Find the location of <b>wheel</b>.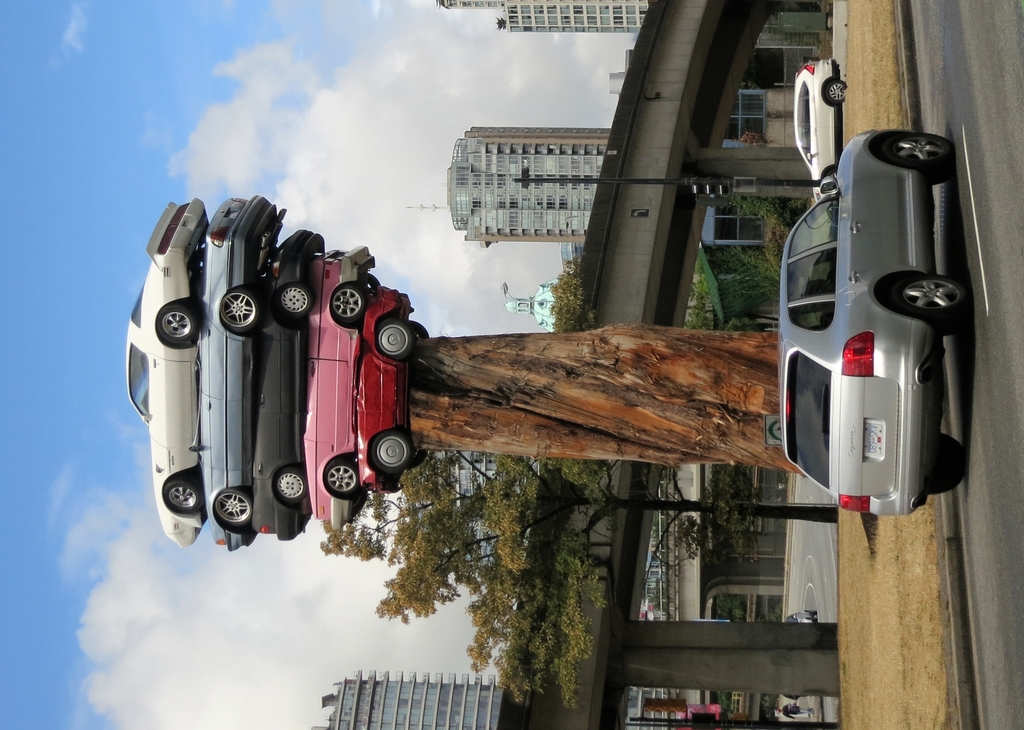
Location: box=[335, 281, 368, 323].
